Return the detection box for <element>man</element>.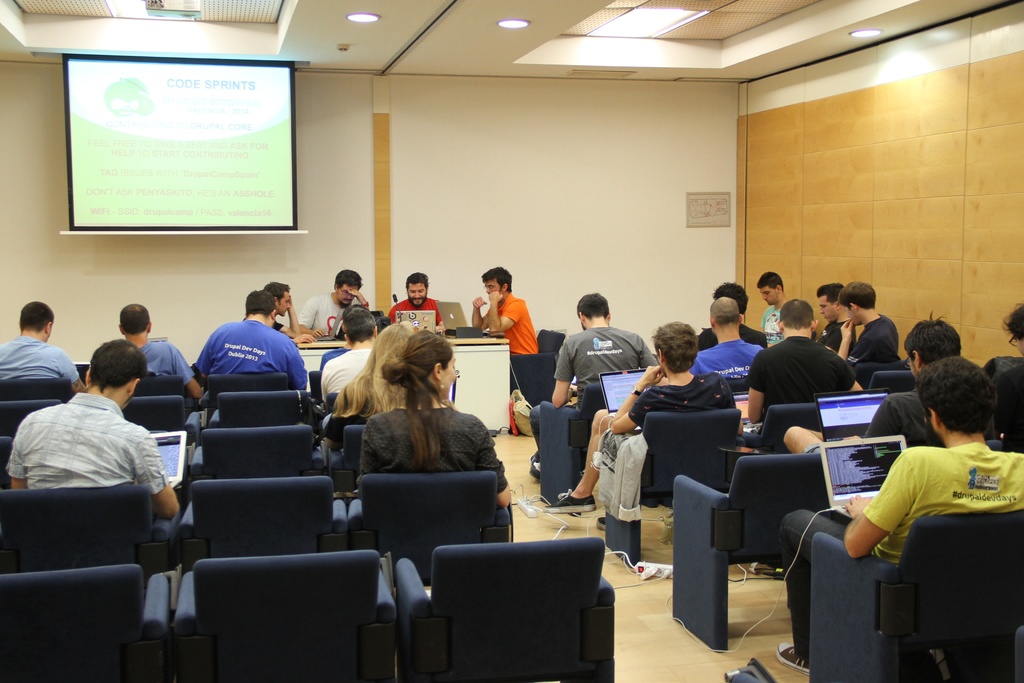
region(266, 281, 307, 344).
